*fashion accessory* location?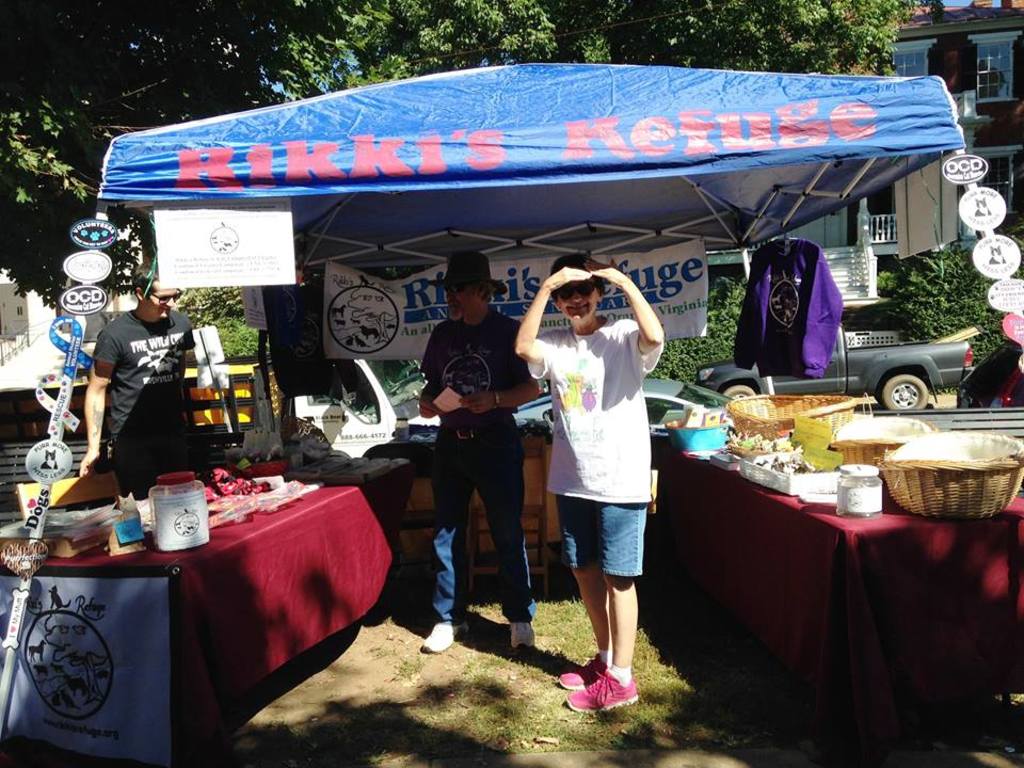
555/279/601/302
